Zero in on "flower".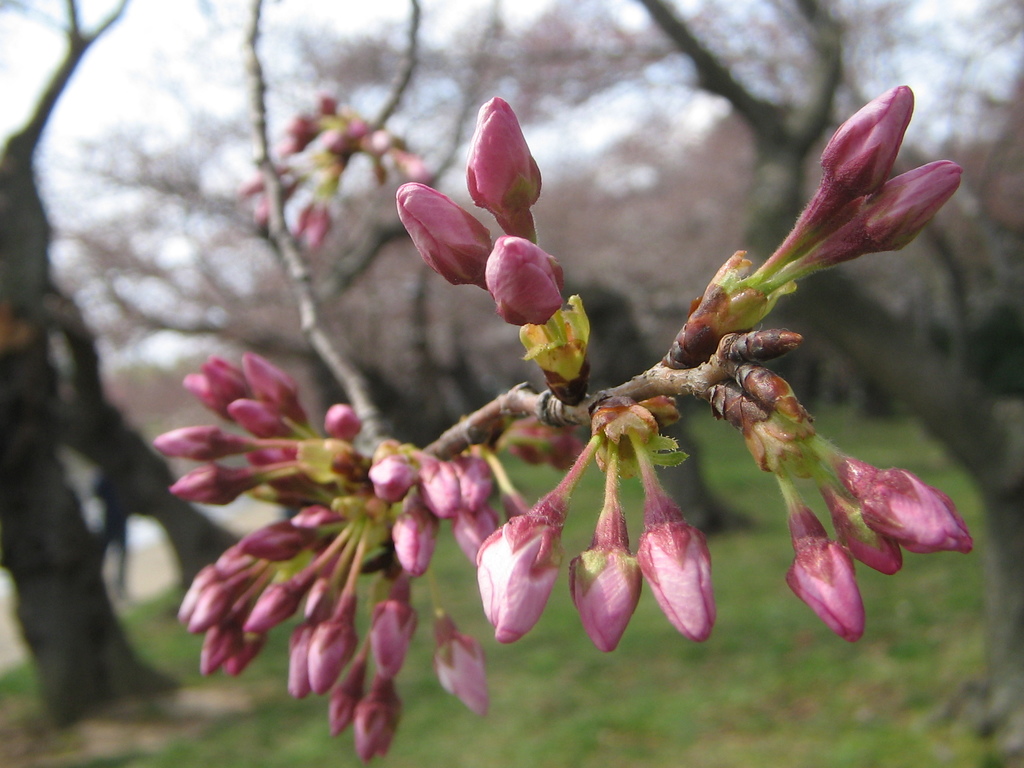
Zeroed in: <bbox>784, 480, 868, 640</bbox>.
